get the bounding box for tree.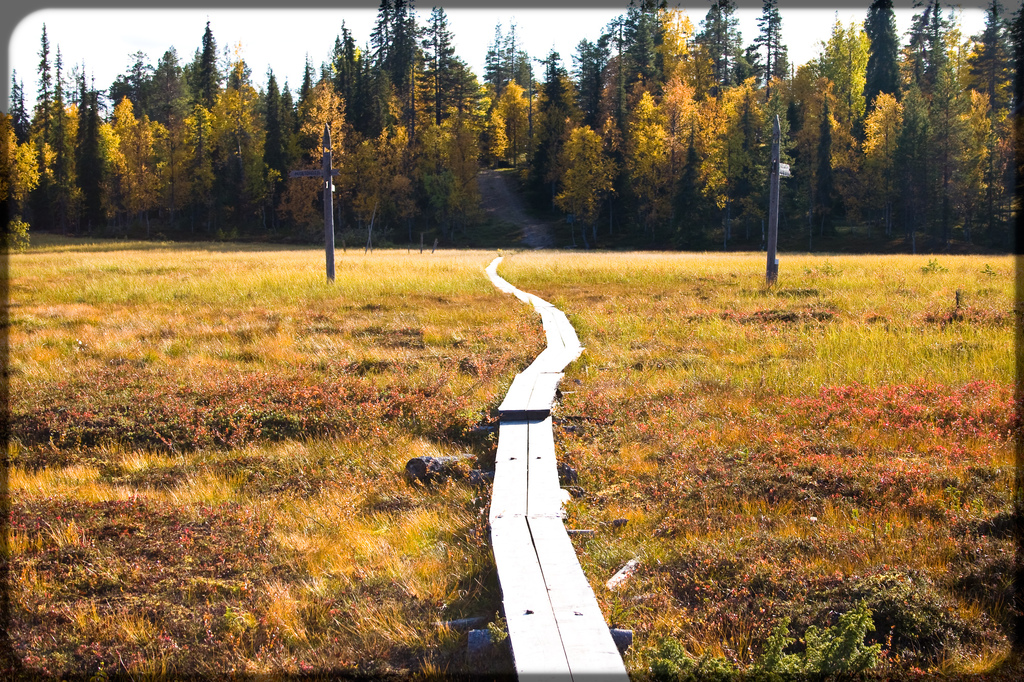
(125, 24, 303, 241).
